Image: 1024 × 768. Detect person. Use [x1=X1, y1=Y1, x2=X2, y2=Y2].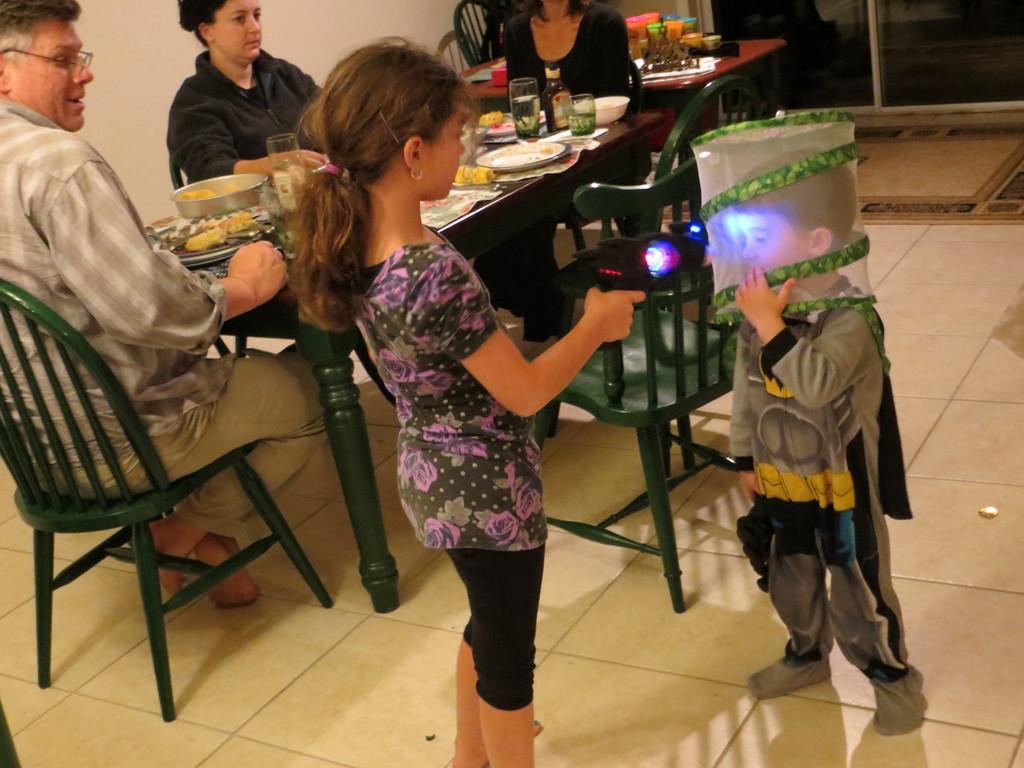
[x1=447, y1=0, x2=636, y2=344].
